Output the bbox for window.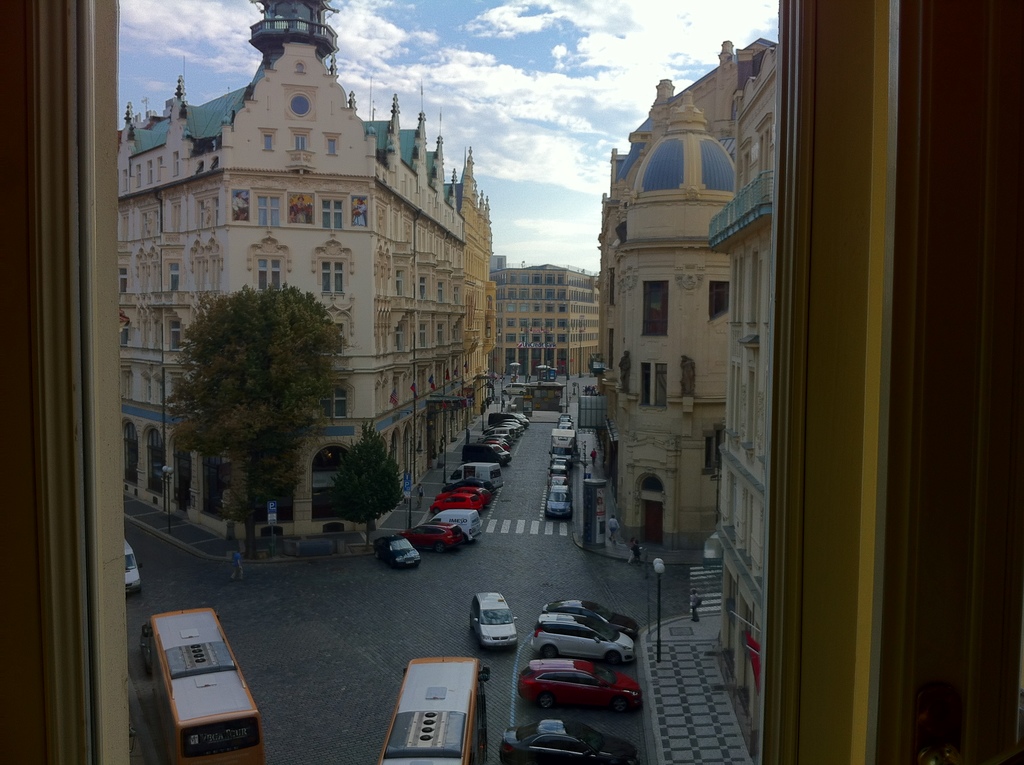
x1=246 y1=451 x2=294 y2=519.
